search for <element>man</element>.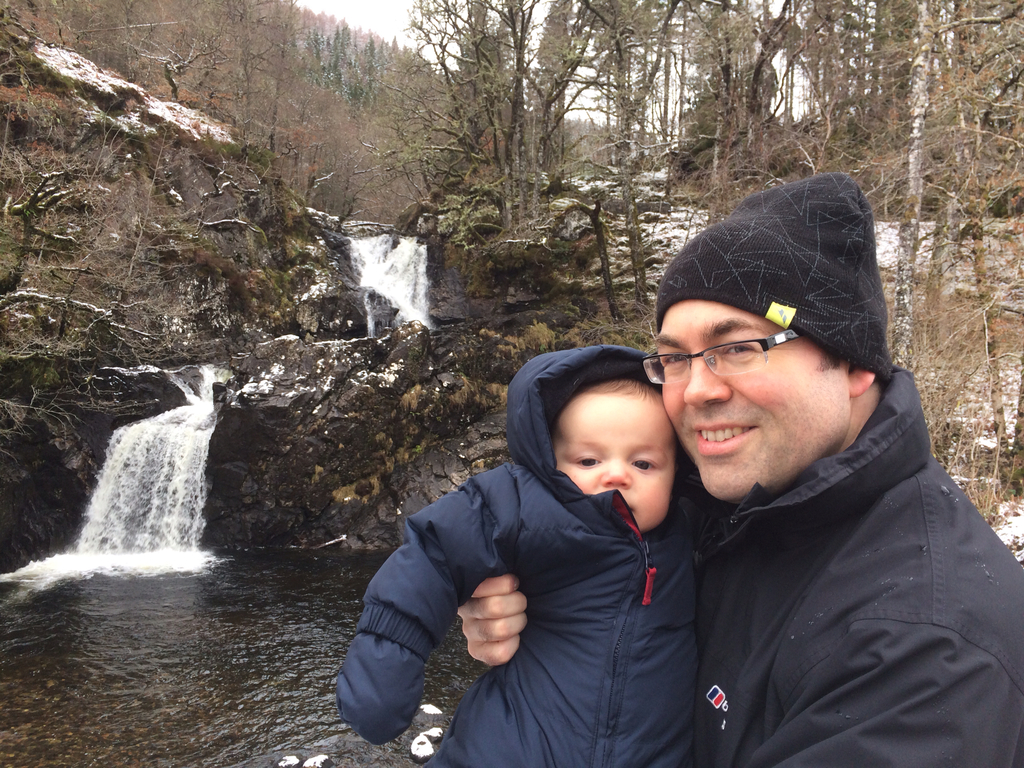
Found at box(451, 172, 1023, 767).
